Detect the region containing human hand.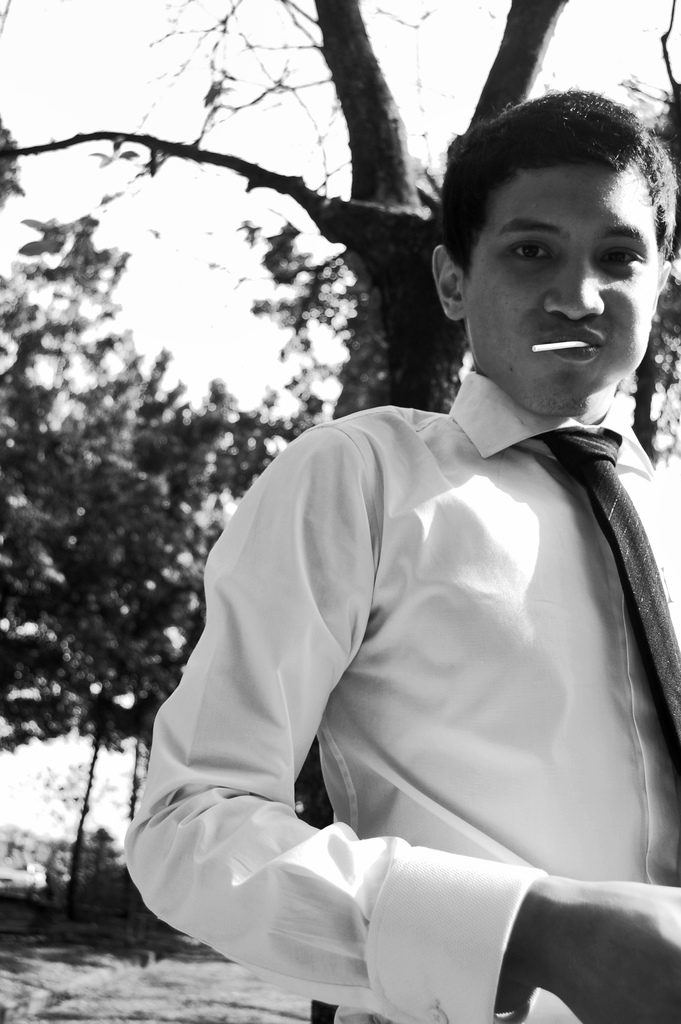
{"left": 450, "top": 841, "right": 666, "bottom": 1011}.
